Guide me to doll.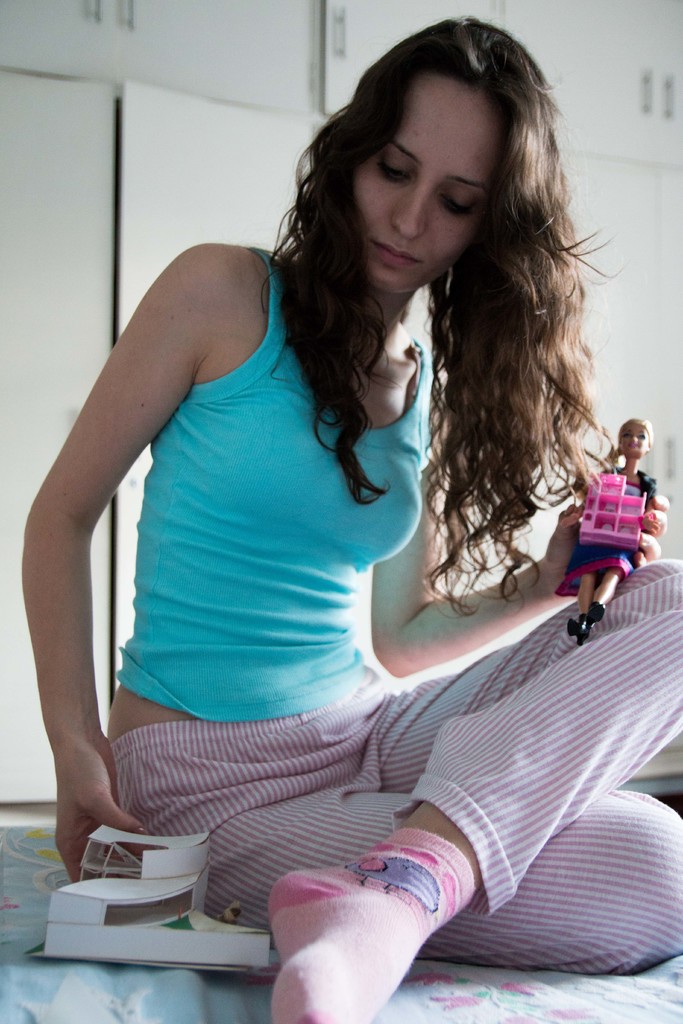
Guidance: pyautogui.locateOnScreen(550, 410, 668, 652).
